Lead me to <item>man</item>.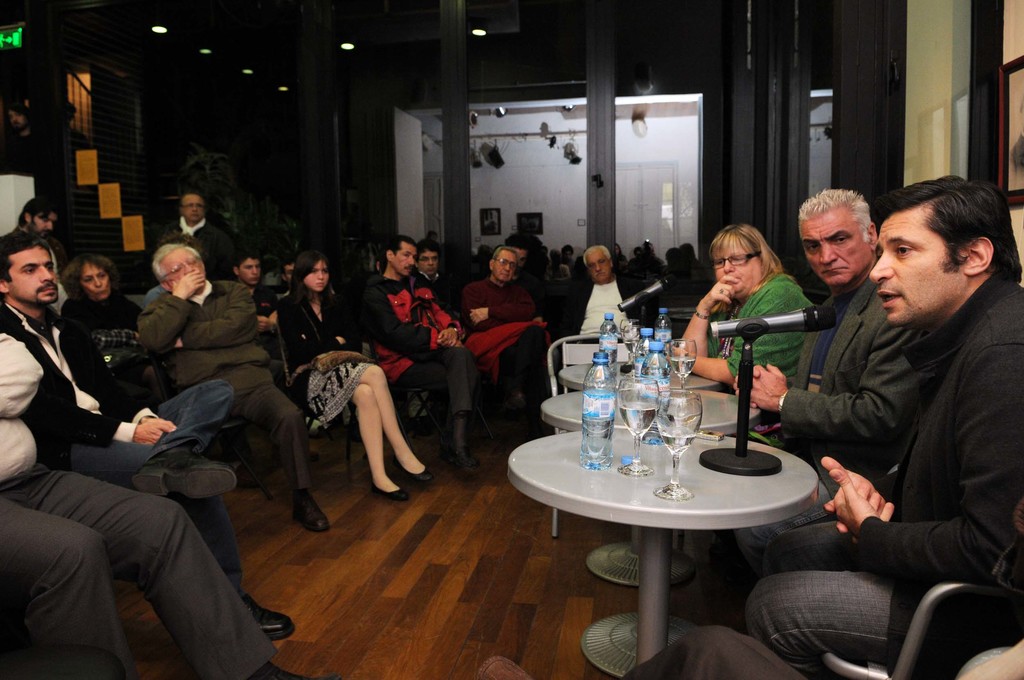
Lead to 475, 625, 1023, 679.
